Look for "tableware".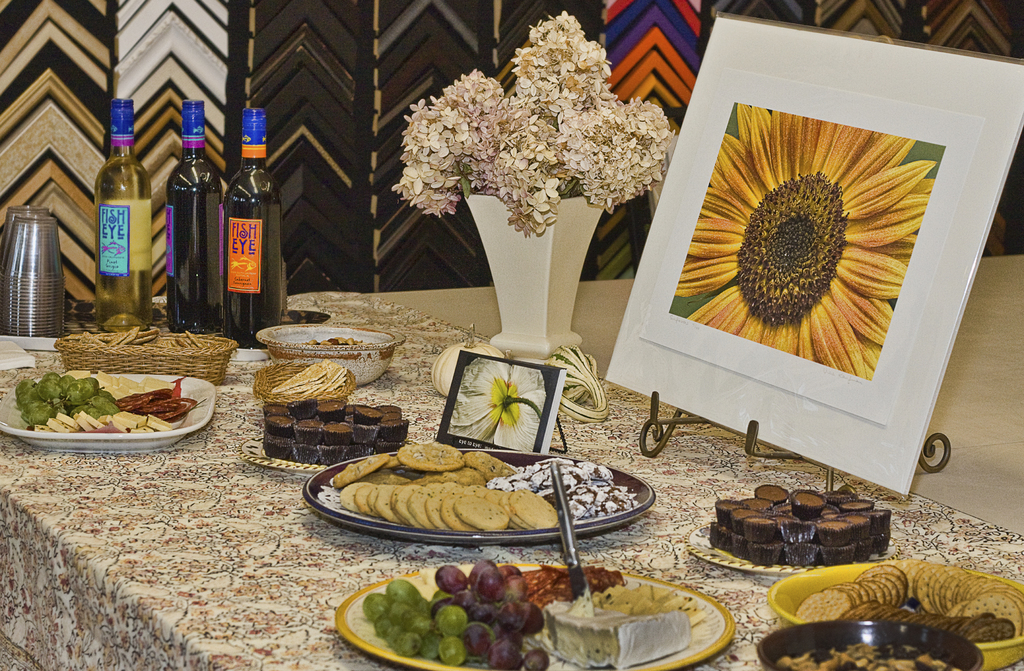
Found: [755,622,987,670].
